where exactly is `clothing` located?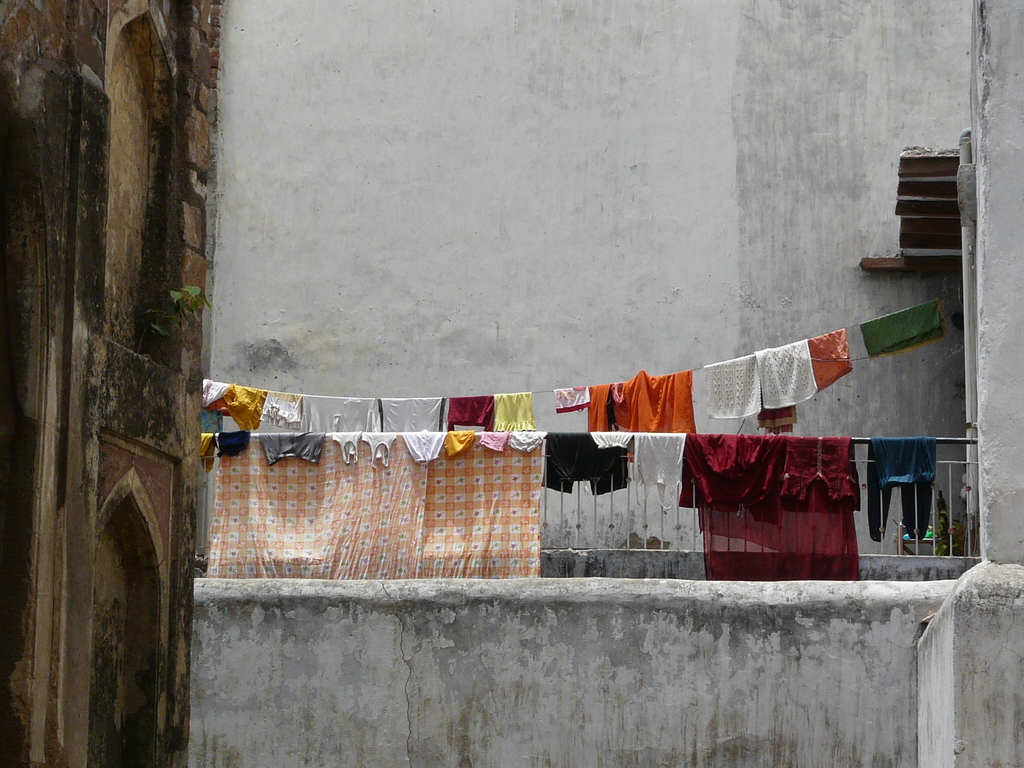
Its bounding box is (x1=208, y1=378, x2=230, y2=406).
